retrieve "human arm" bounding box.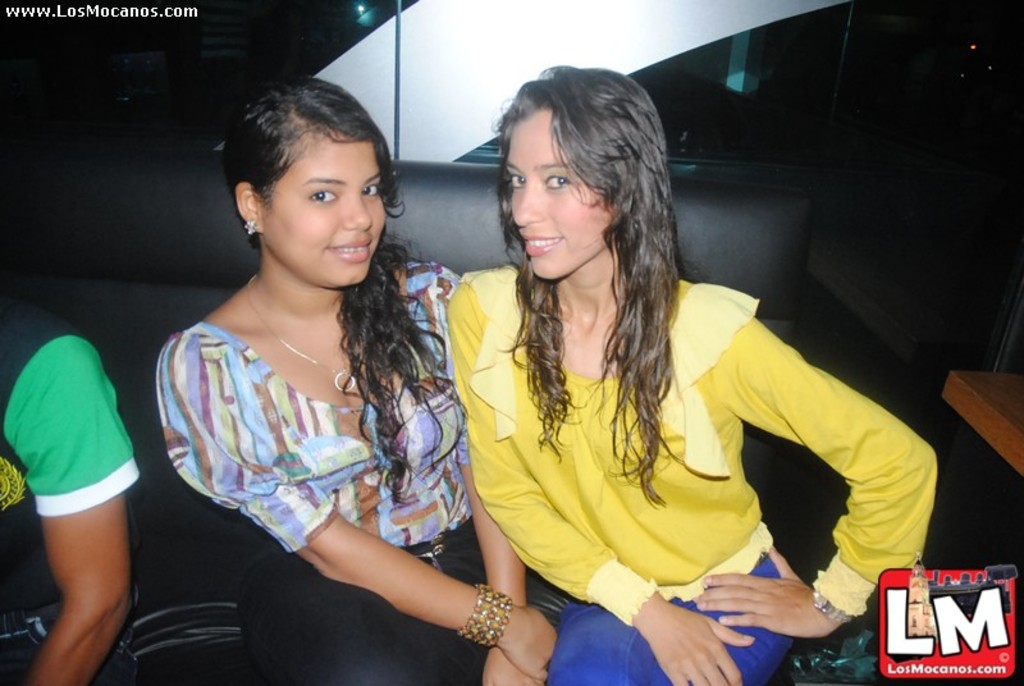
Bounding box: BBox(443, 283, 754, 685).
